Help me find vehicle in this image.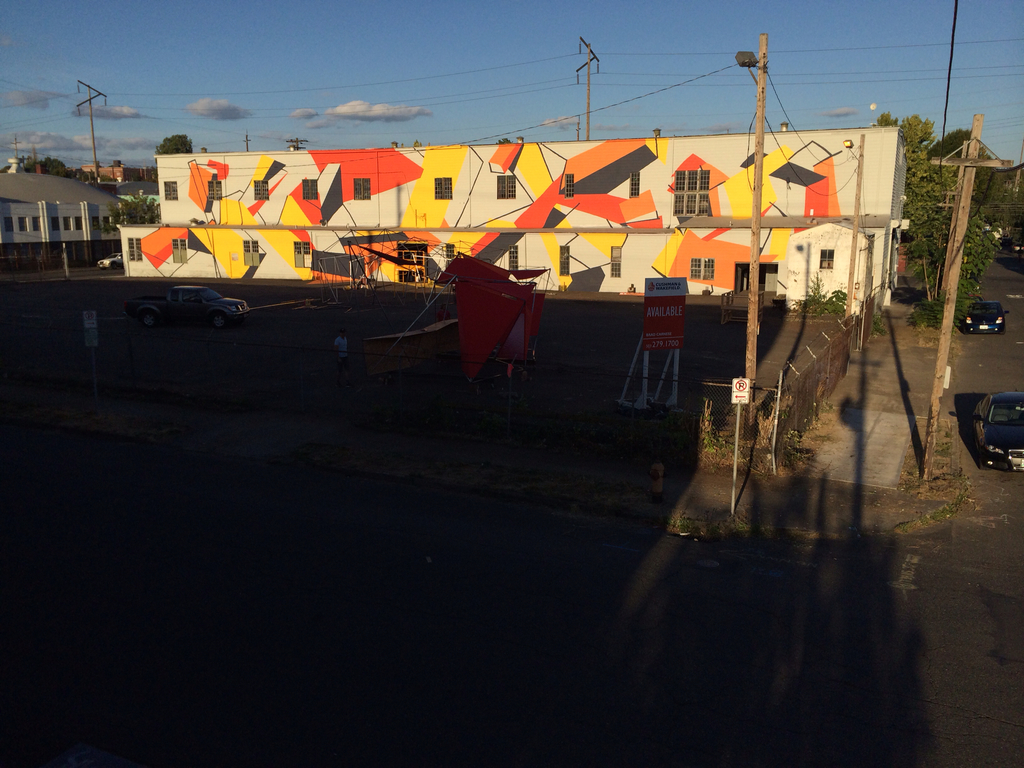
Found it: 96/252/123/273.
